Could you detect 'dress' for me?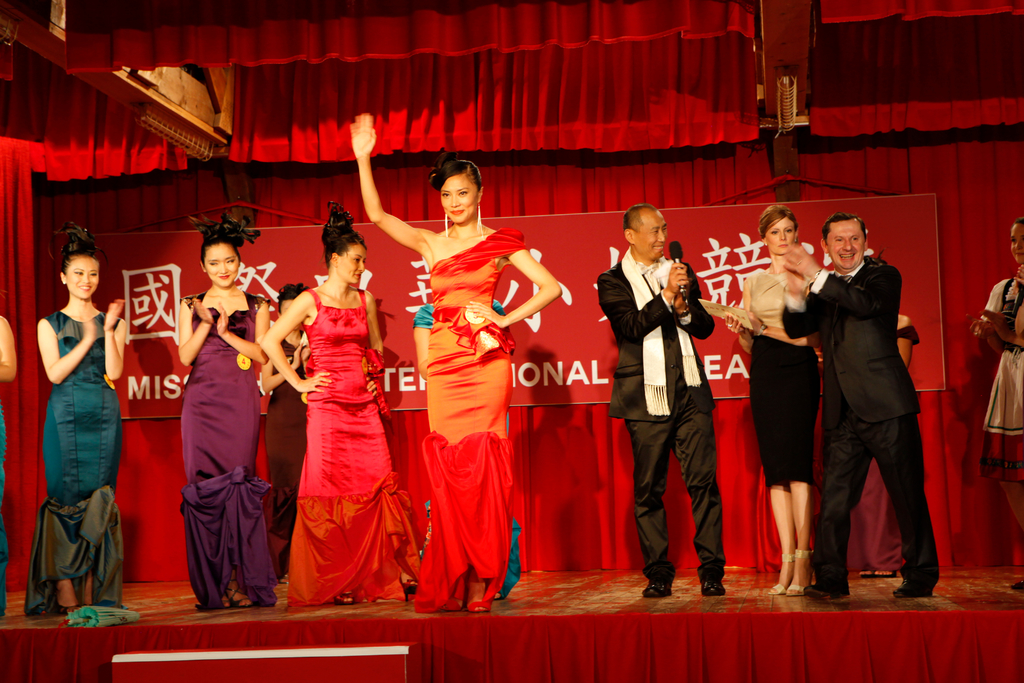
Detection result: (left=178, top=291, right=270, bottom=609).
